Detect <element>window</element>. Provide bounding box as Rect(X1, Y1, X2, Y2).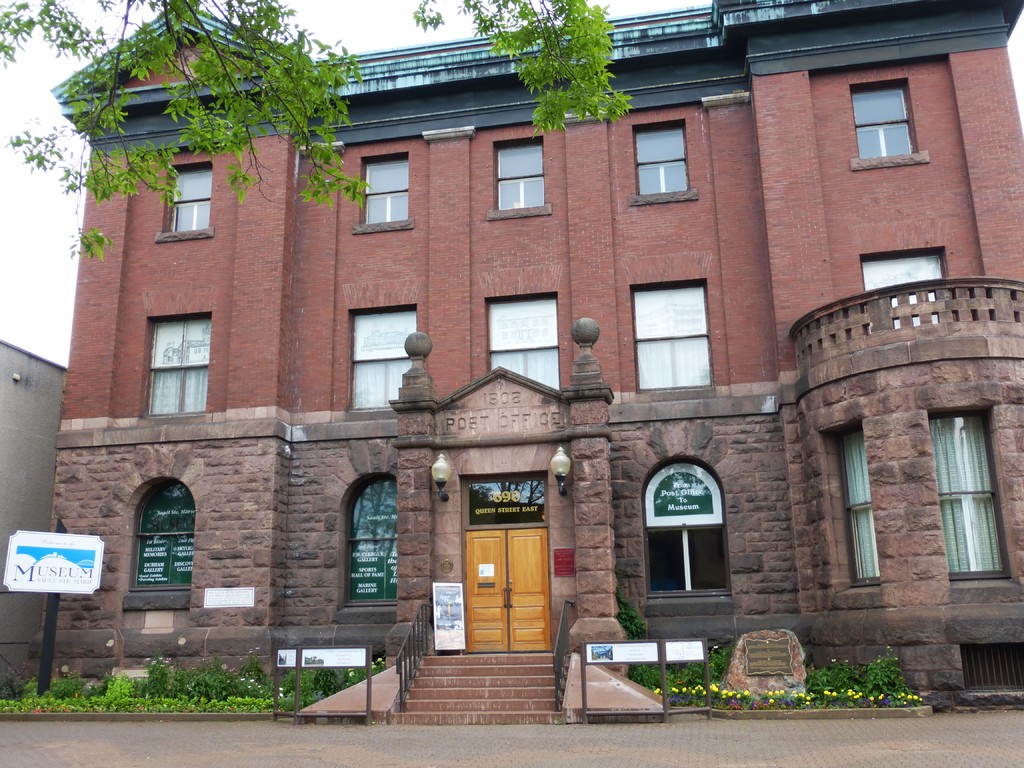
Rect(164, 164, 211, 234).
